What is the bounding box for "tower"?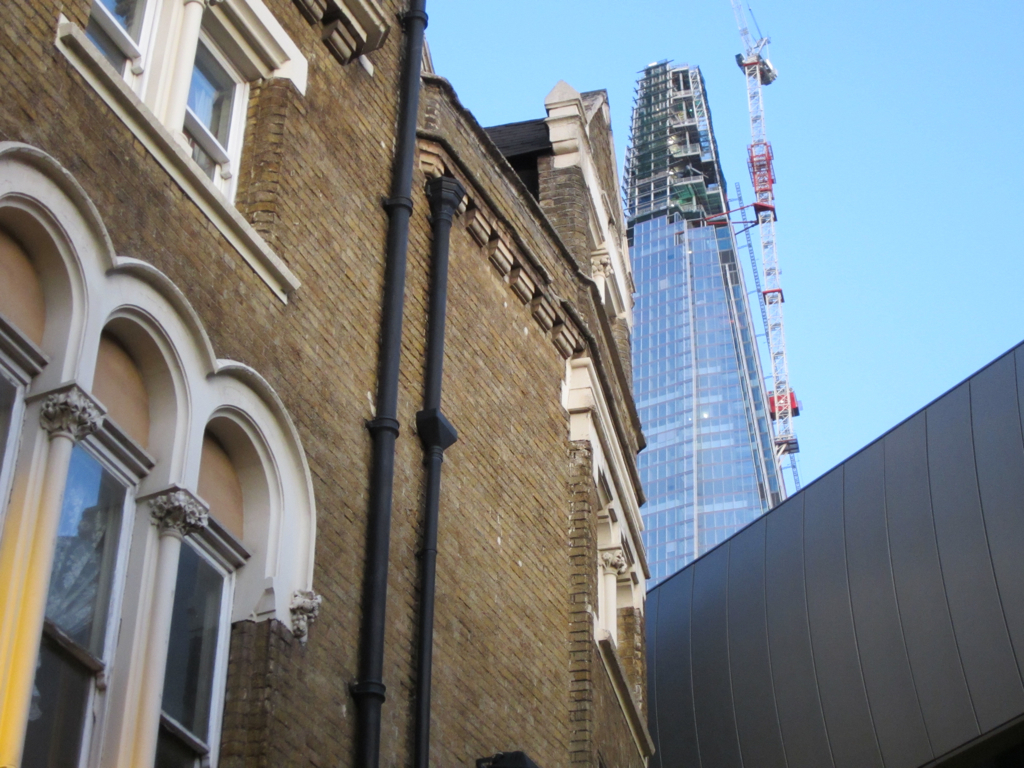
x1=594, y1=23, x2=842, y2=640.
